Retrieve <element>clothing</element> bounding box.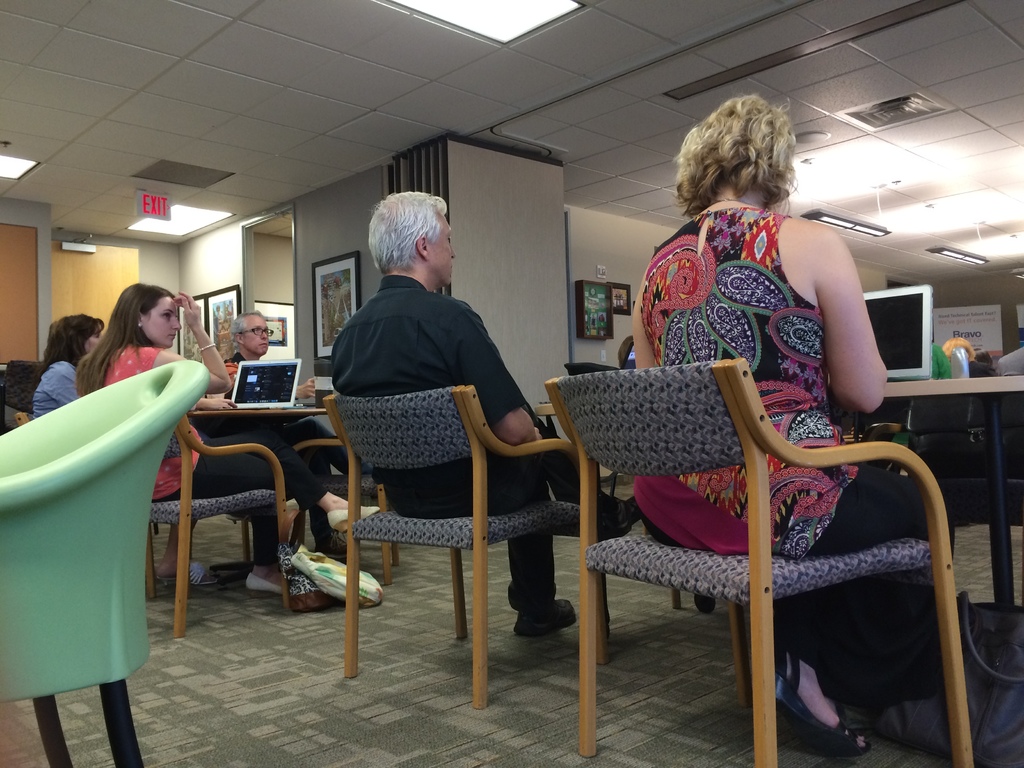
Bounding box: 314,226,564,657.
